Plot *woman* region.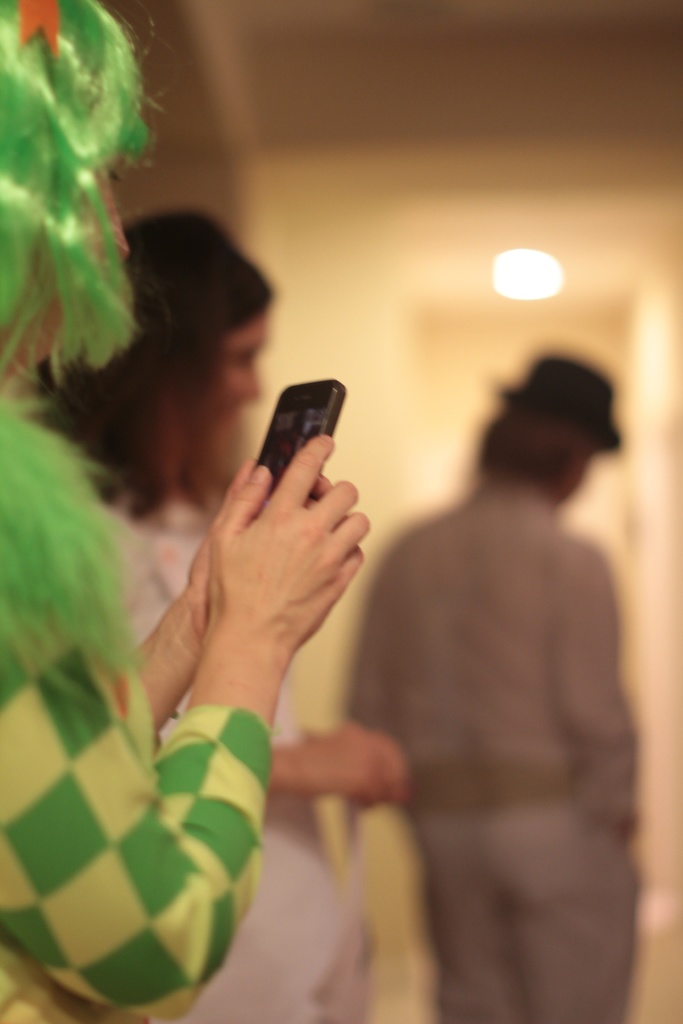
Plotted at x1=0, y1=0, x2=372, y2=1023.
